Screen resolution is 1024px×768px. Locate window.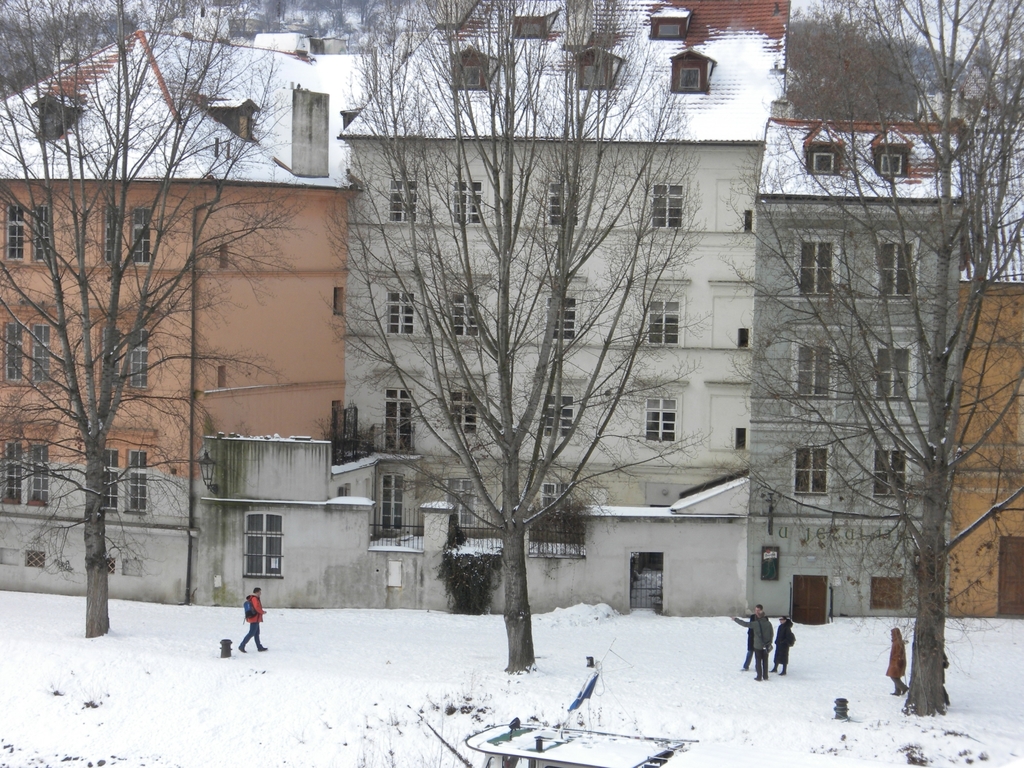
x1=875 y1=223 x2=918 y2=301.
